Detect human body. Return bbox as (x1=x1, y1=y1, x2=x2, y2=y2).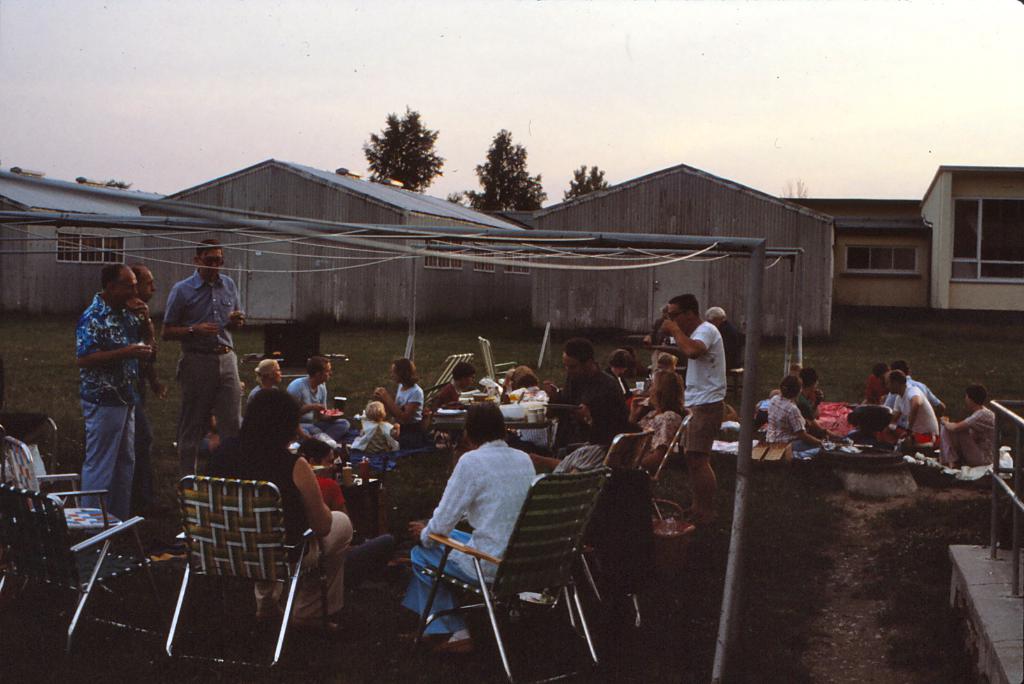
(x1=662, y1=301, x2=744, y2=511).
